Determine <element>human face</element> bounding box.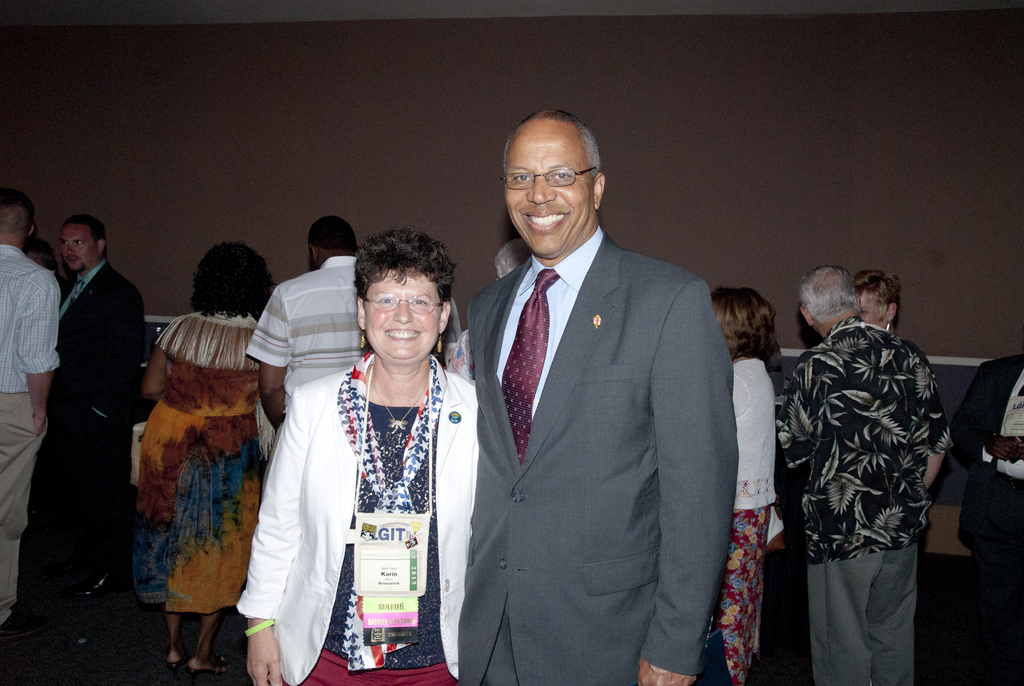
Determined: BBox(59, 227, 101, 272).
